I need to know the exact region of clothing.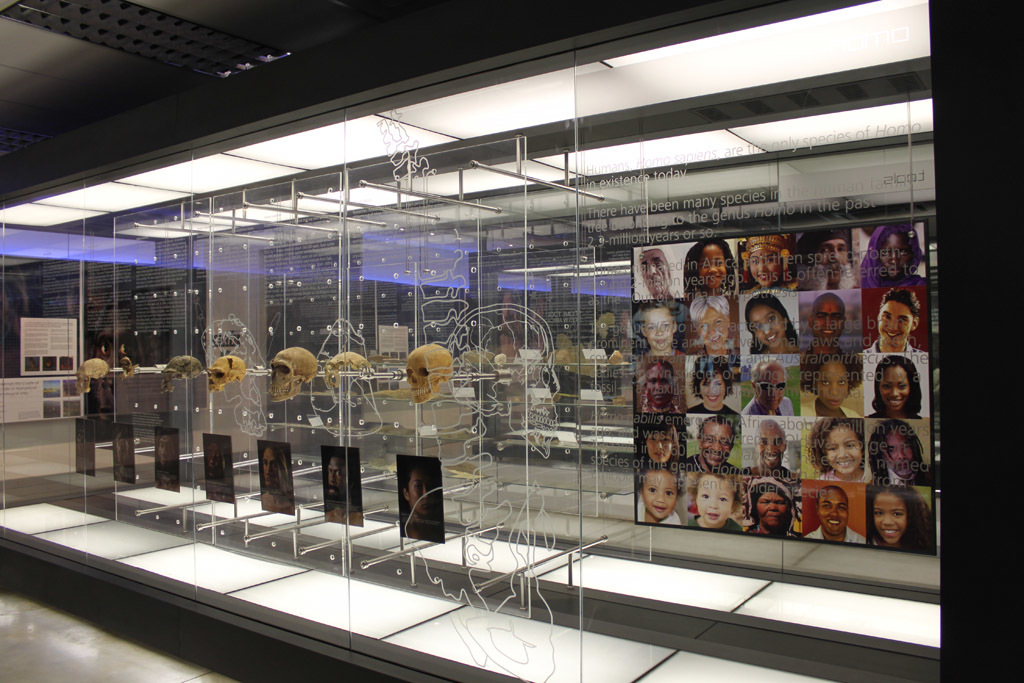
Region: [left=863, top=340, right=927, bottom=354].
